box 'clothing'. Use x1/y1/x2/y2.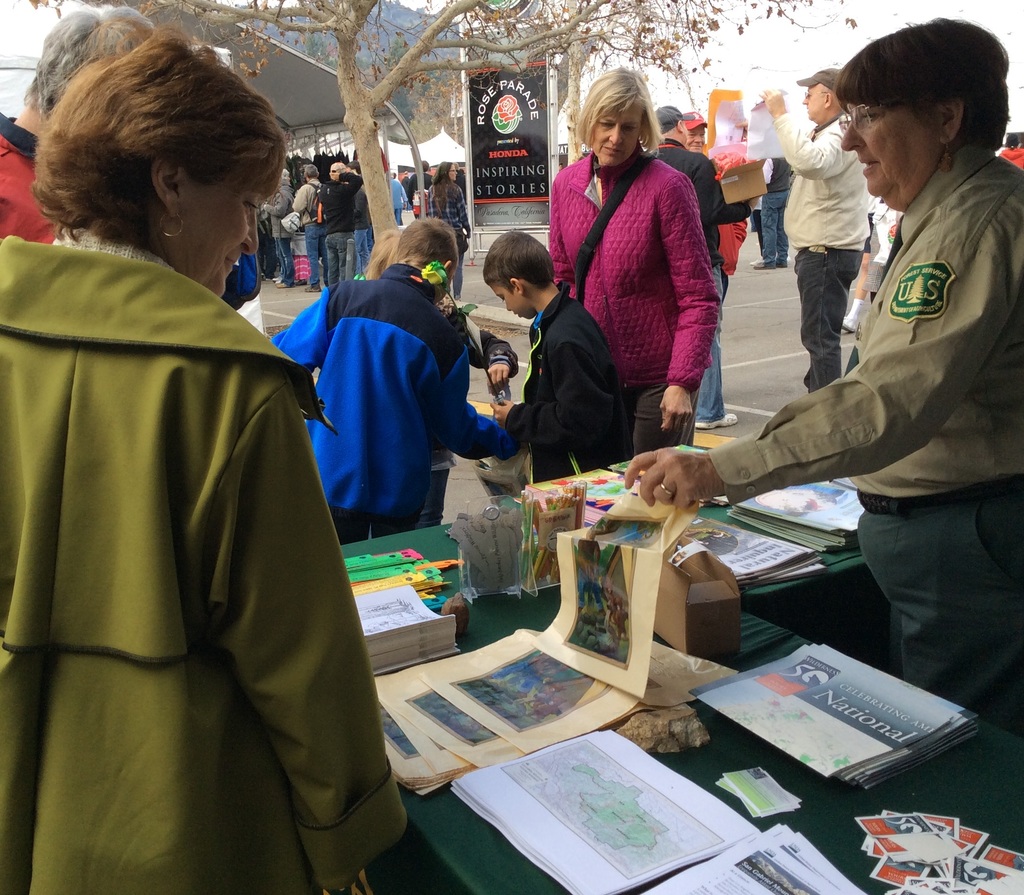
513/286/616/492.
